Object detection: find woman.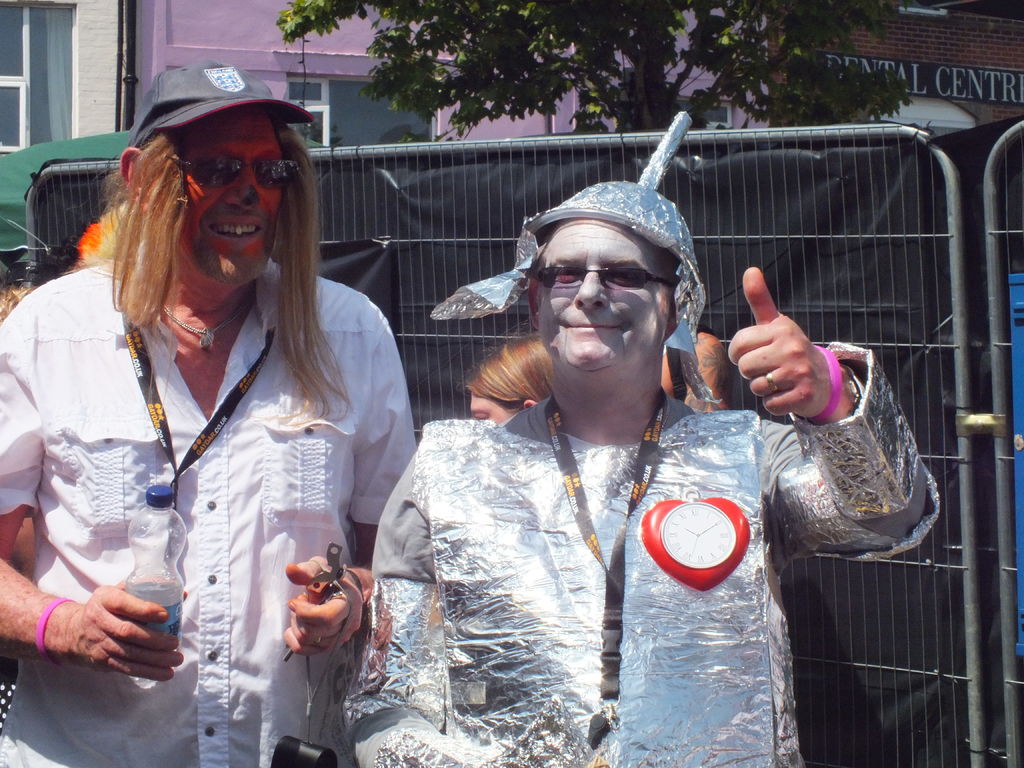
(472,333,552,438).
